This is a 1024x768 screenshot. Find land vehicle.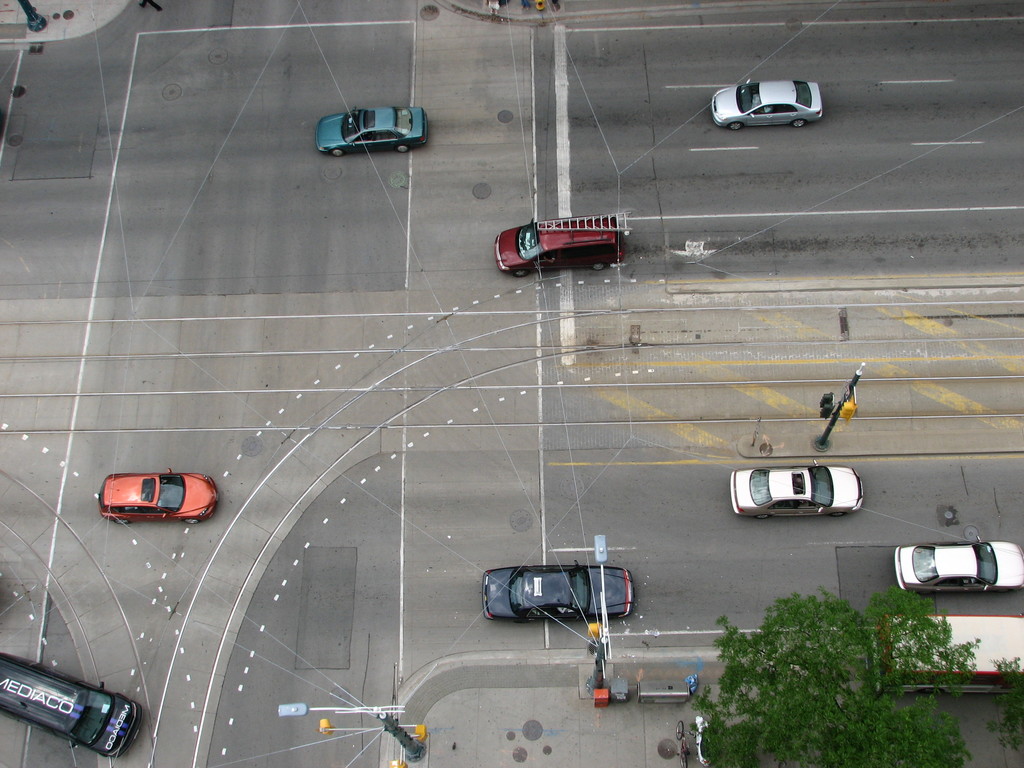
Bounding box: box=[893, 538, 1023, 586].
